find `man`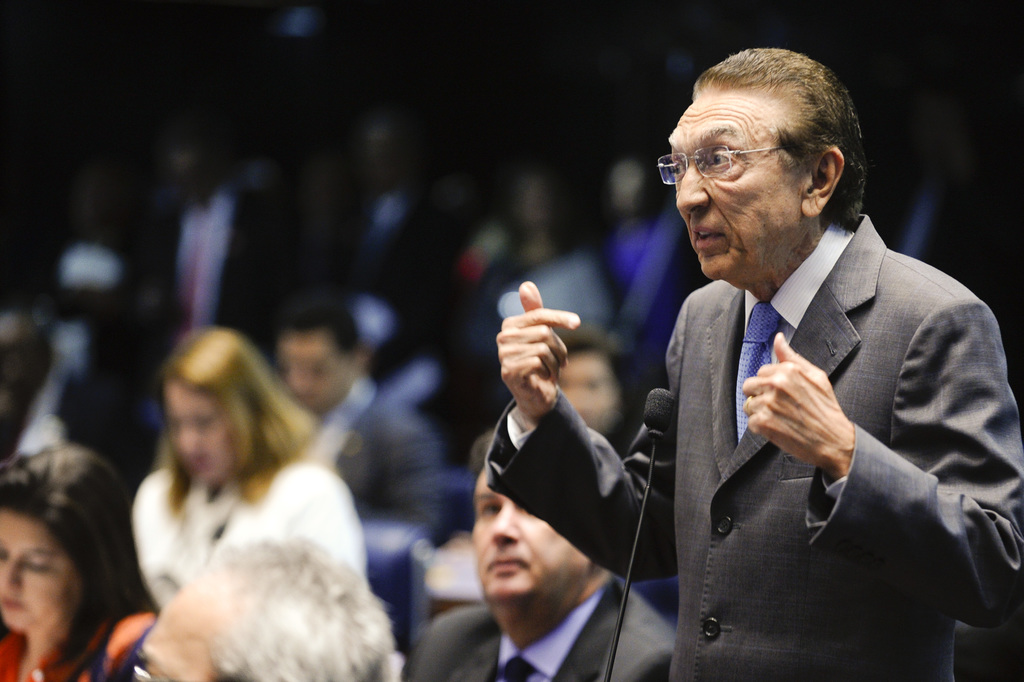
491:43:1023:681
